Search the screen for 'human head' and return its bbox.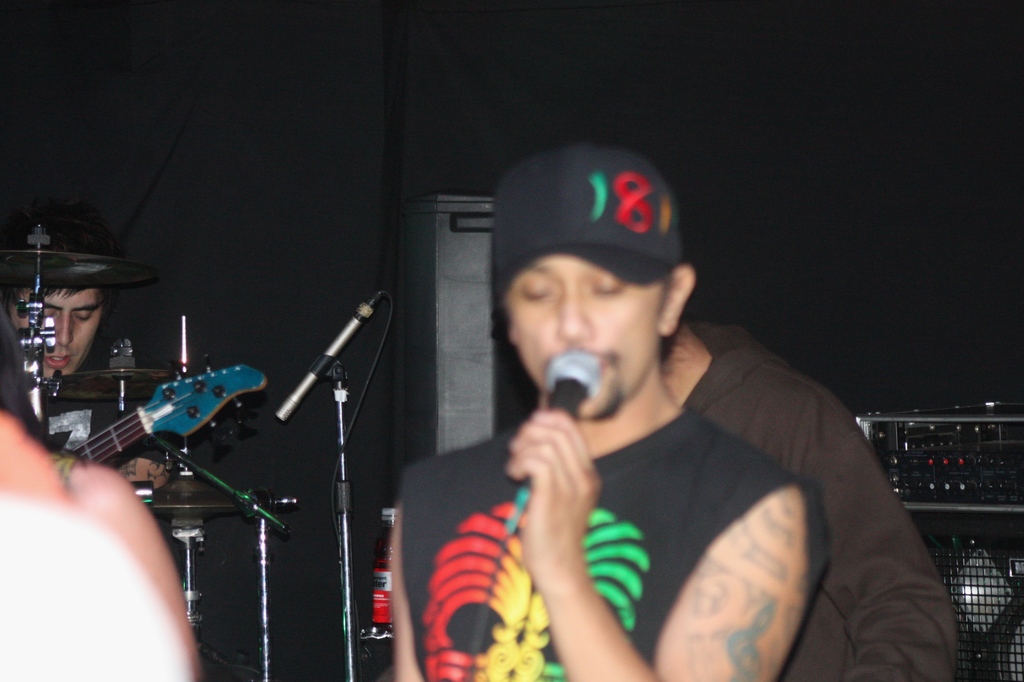
Found: [x1=481, y1=152, x2=713, y2=429].
